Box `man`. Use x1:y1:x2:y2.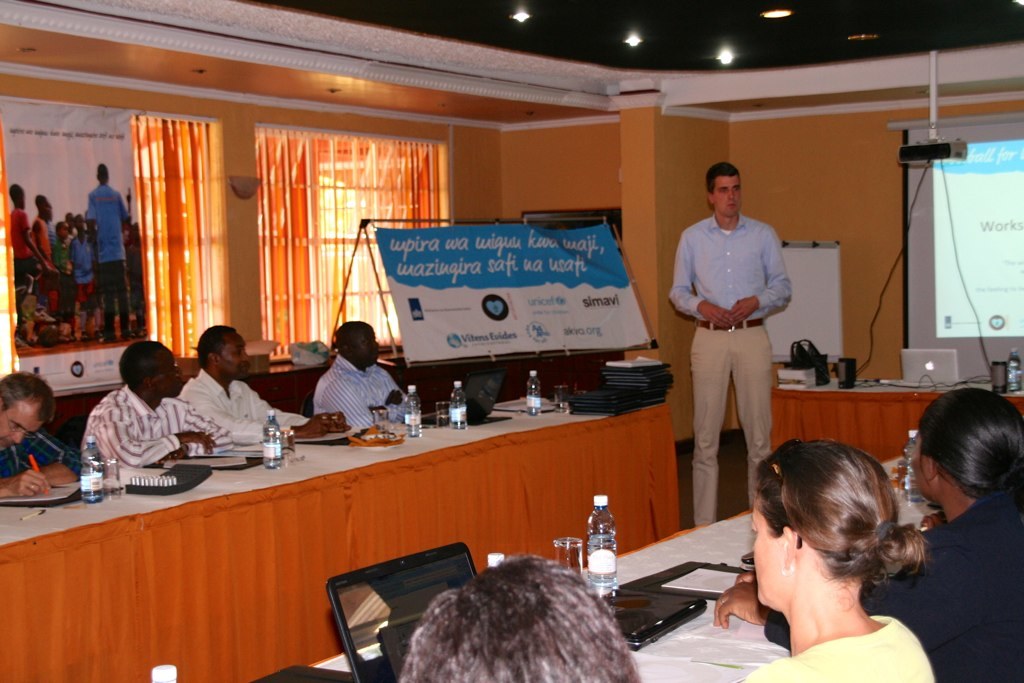
88:163:137:340.
